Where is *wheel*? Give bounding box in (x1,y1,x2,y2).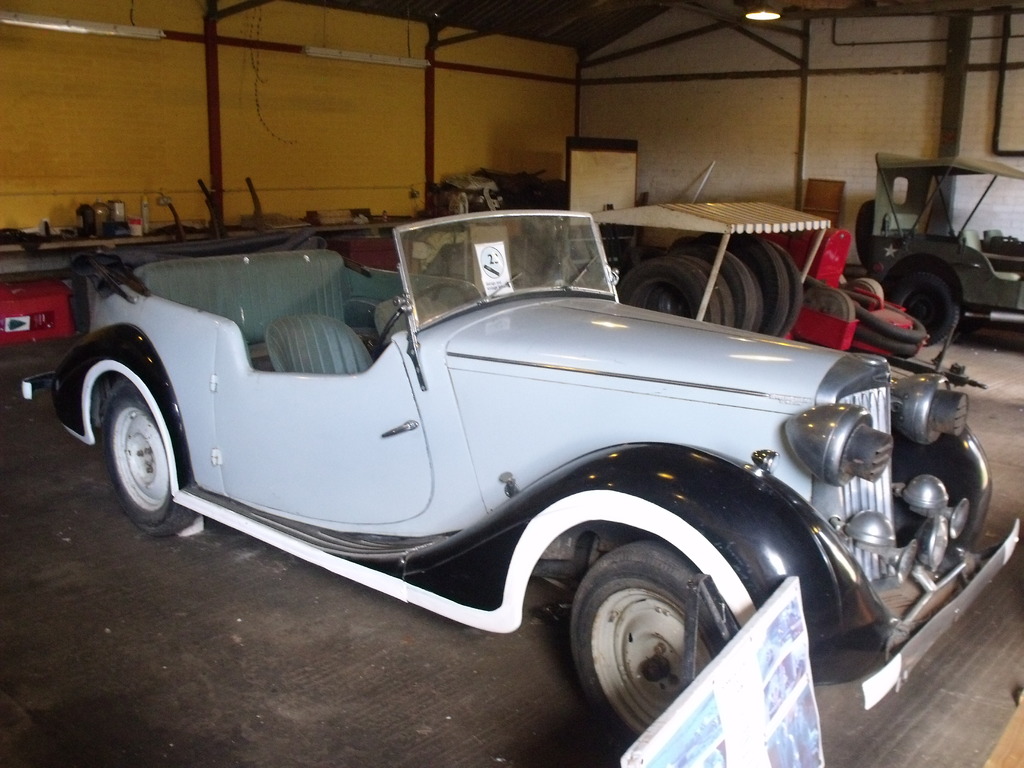
(857,273,881,305).
